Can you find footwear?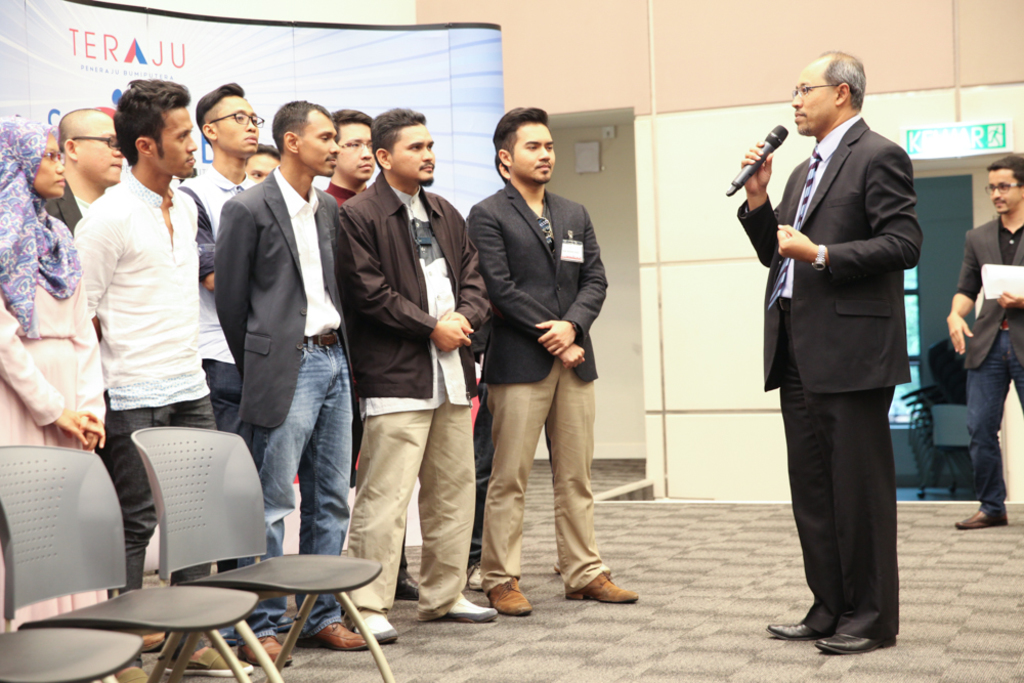
Yes, bounding box: (left=956, top=509, right=1007, bottom=527).
